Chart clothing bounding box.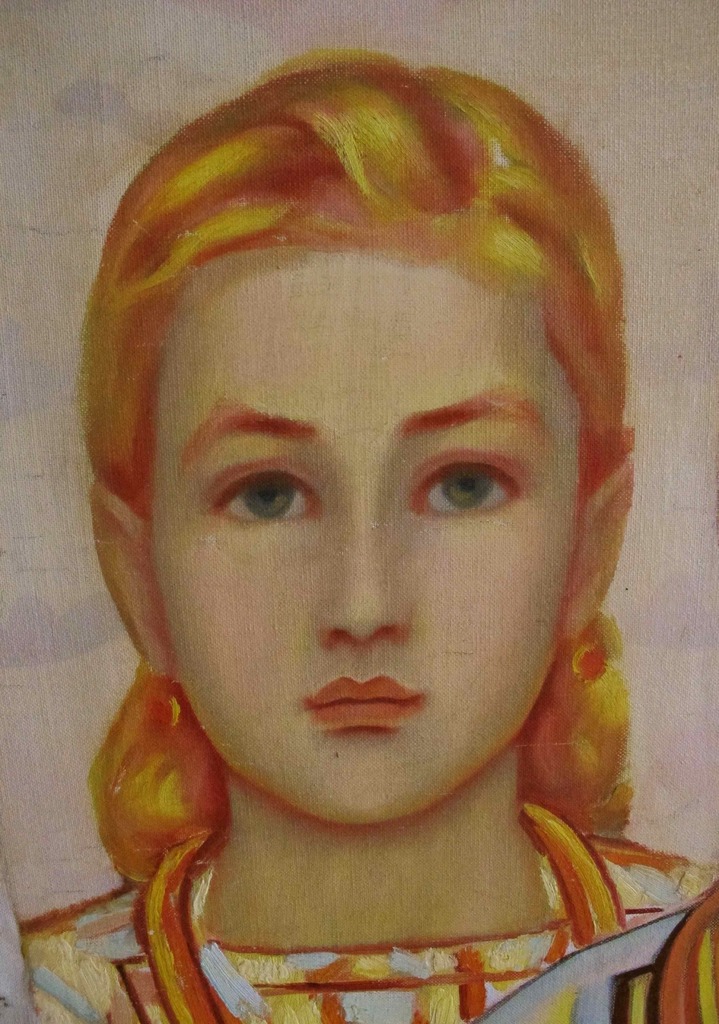
Charted: 0/796/718/1023.
